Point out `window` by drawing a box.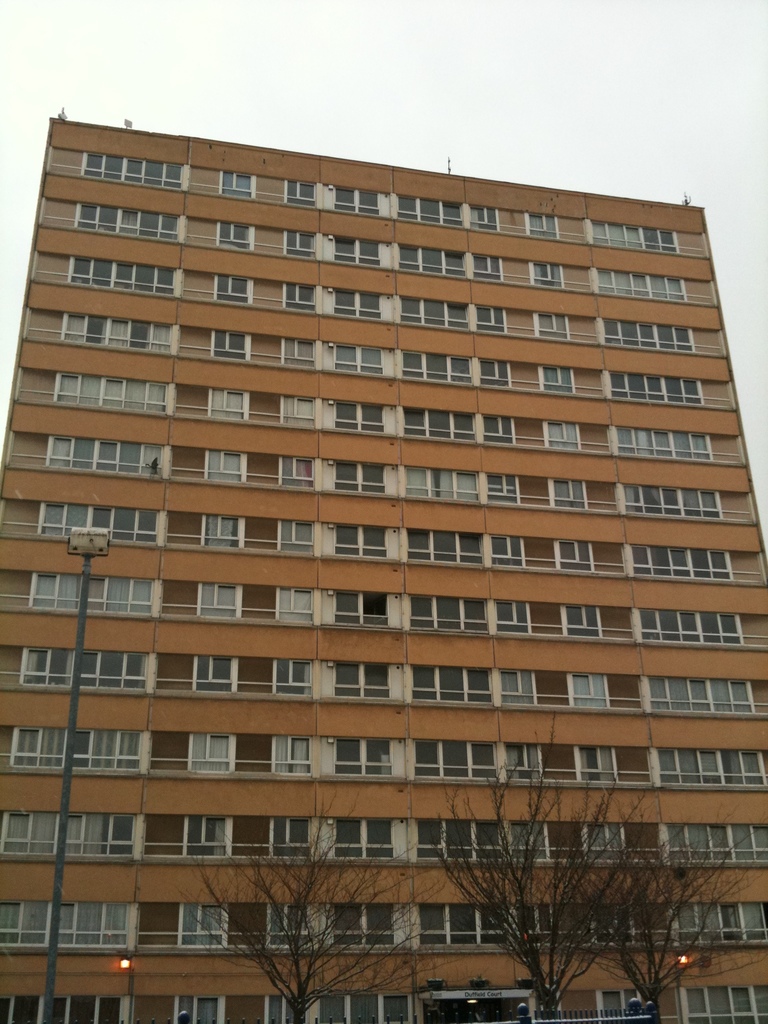
(317, 993, 412, 1023).
